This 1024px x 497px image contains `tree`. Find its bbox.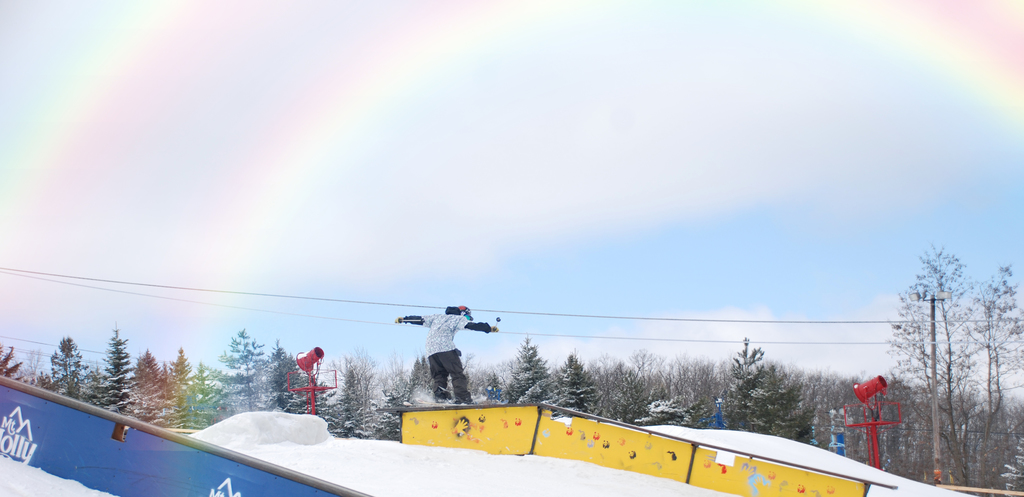
crop(957, 264, 1023, 495).
